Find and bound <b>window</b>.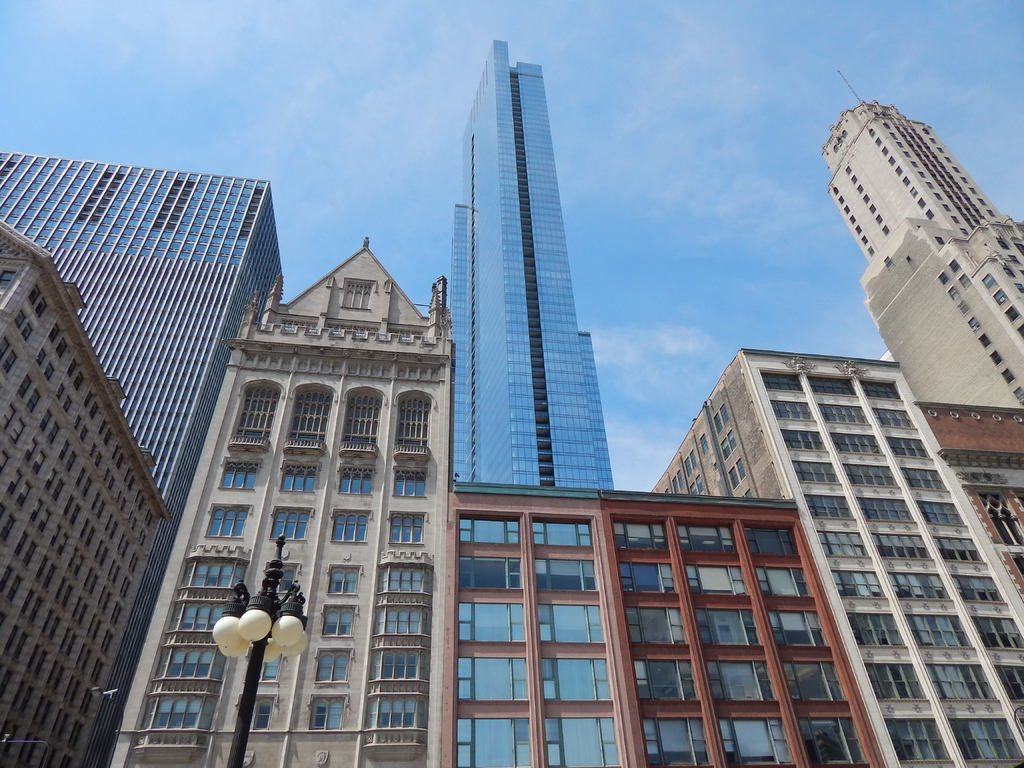
Bound: [left=281, top=385, right=330, bottom=452].
